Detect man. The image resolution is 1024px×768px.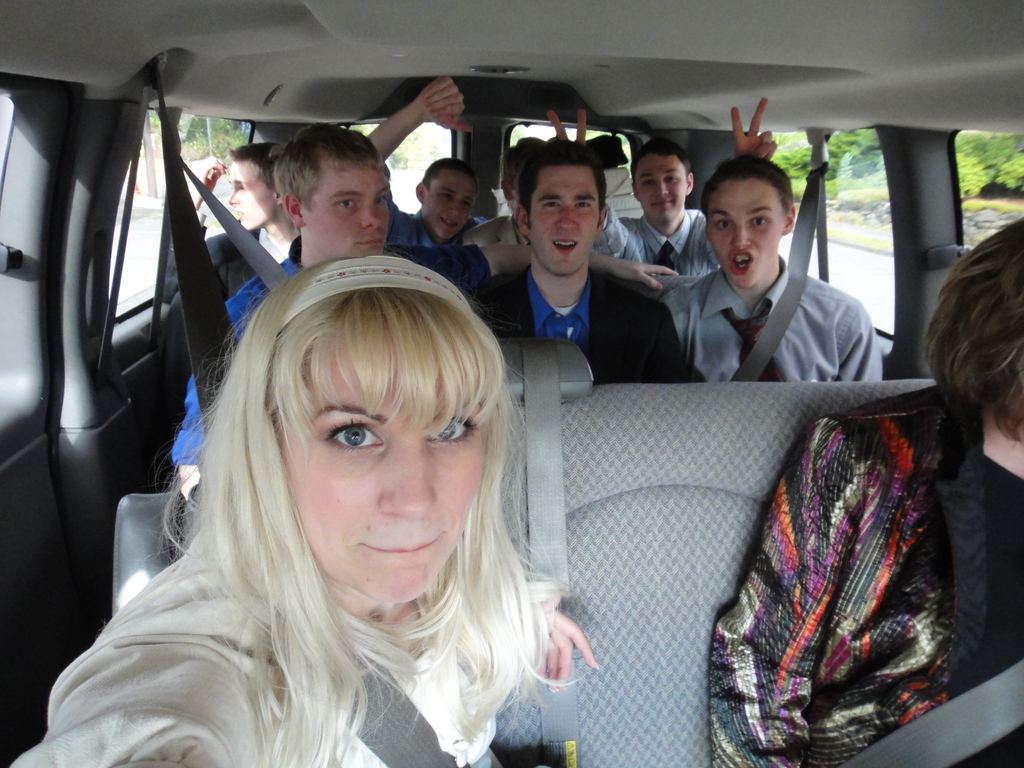
171:121:675:470.
